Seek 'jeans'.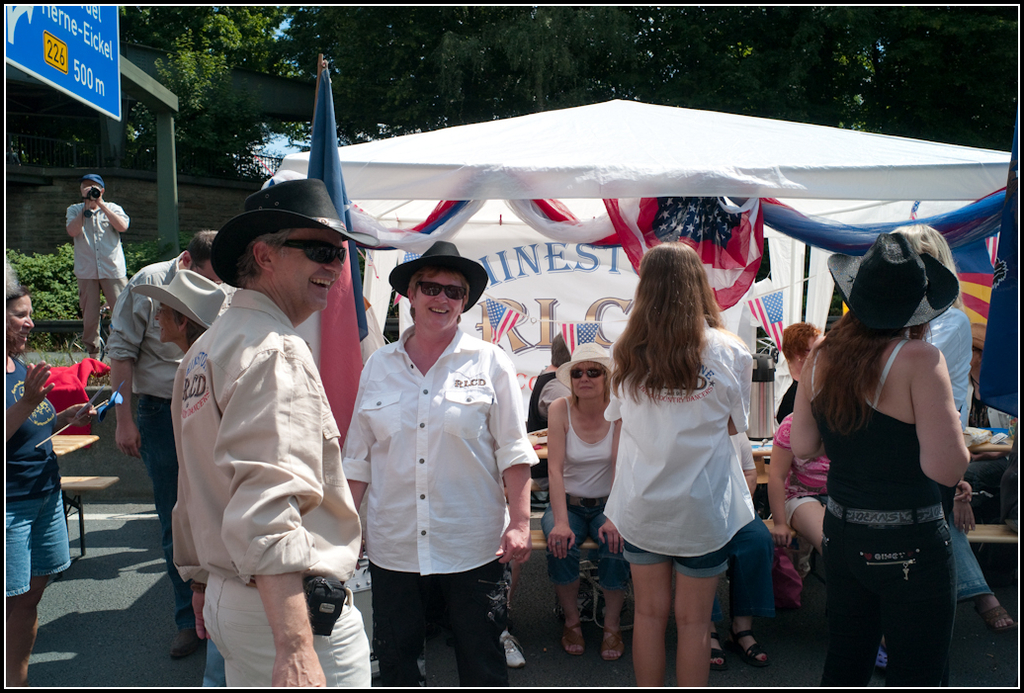
(8,463,64,606).
